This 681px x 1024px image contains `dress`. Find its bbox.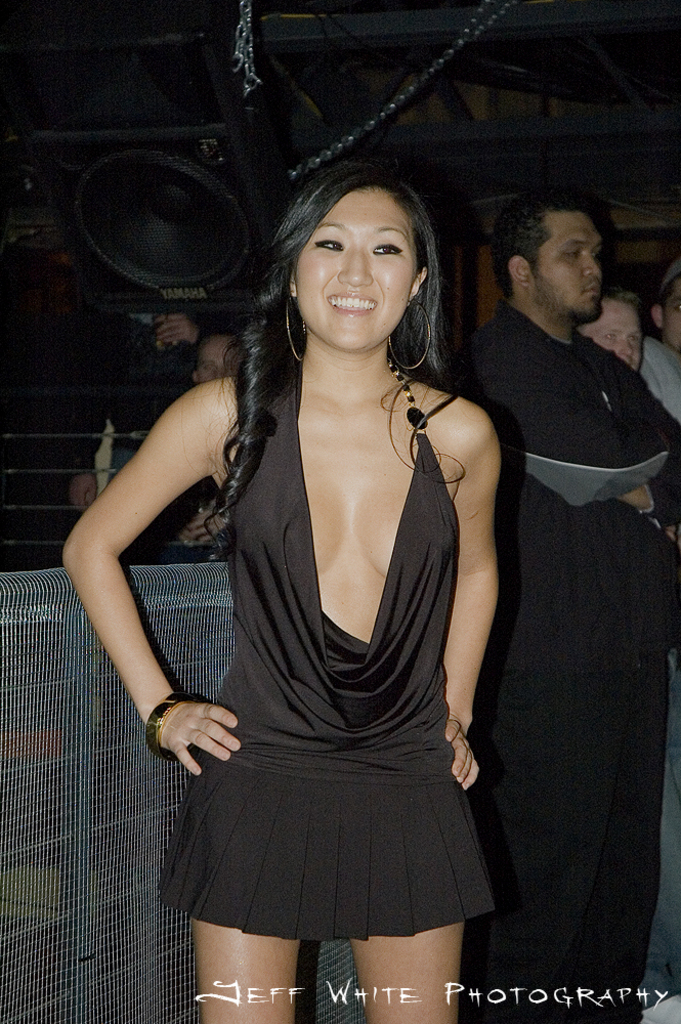
x1=150, y1=358, x2=500, y2=943.
